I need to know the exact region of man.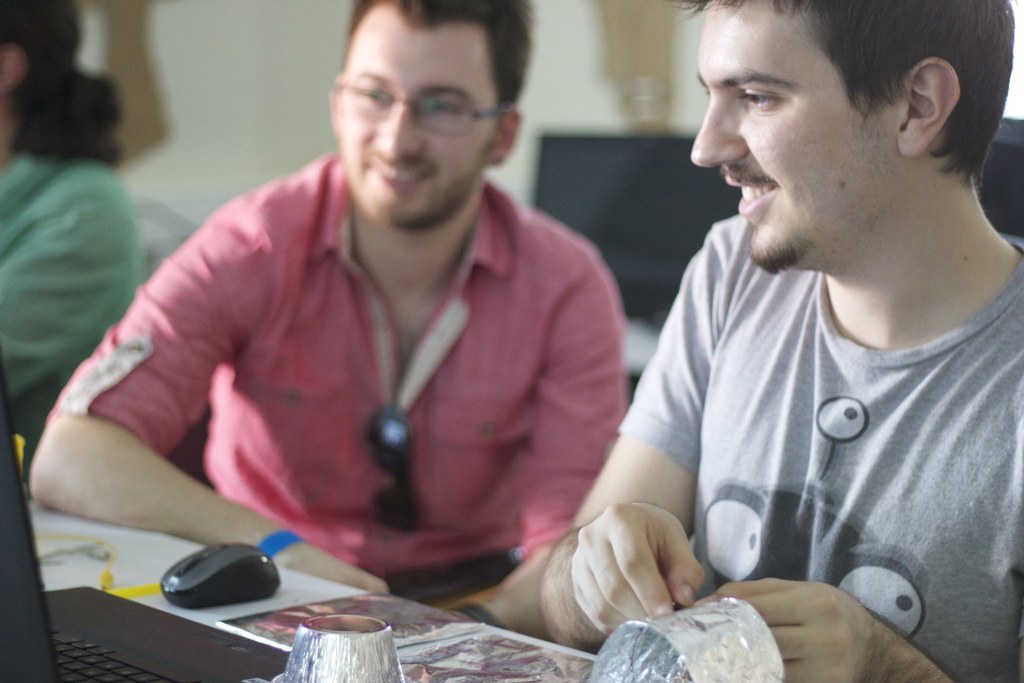
Region: BBox(521, 0, 982, 662).
